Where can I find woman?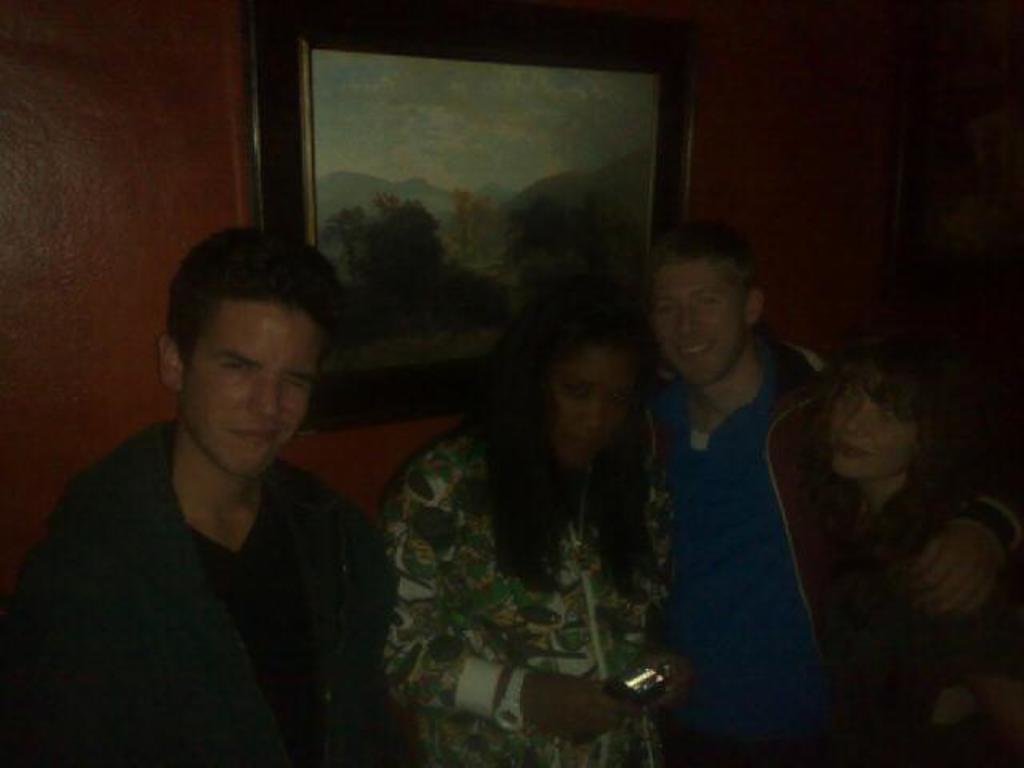
You can find it at 381,299,682,766.
